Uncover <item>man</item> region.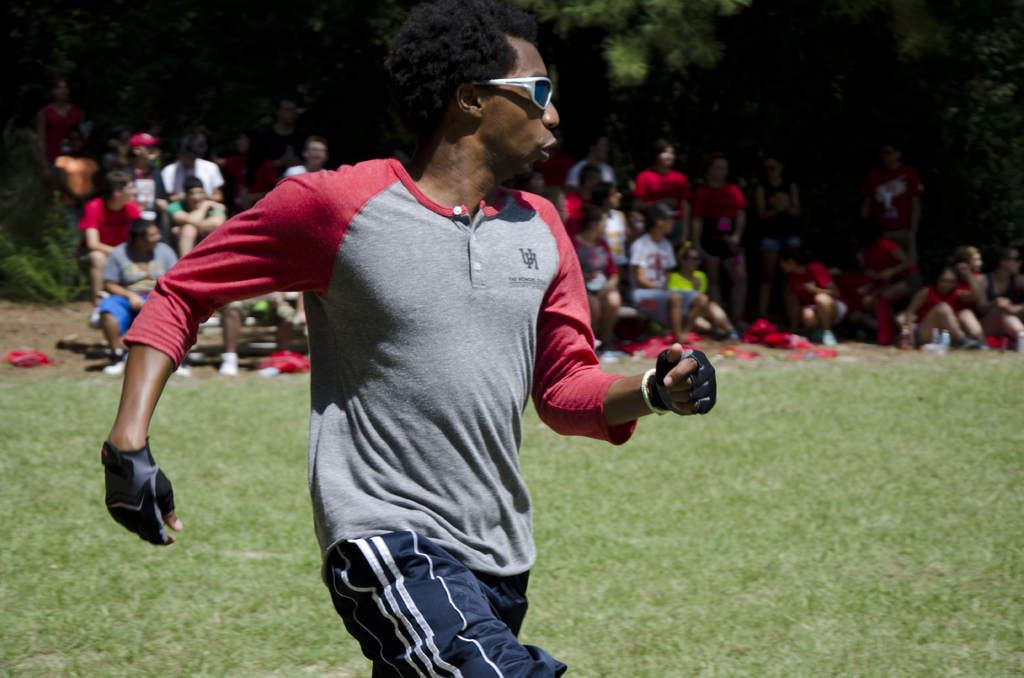
Uncovered: [left=284, top=130, right=336, bottom=180].
